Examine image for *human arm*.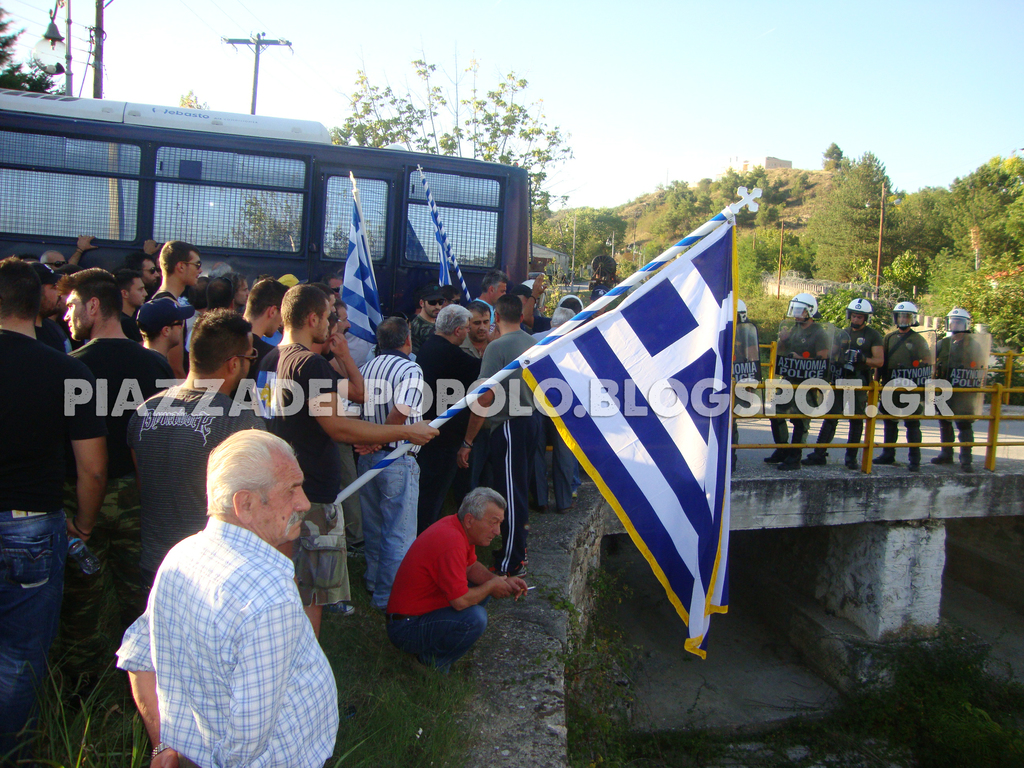
Examination result: crop(857, 332, 886, 370).
